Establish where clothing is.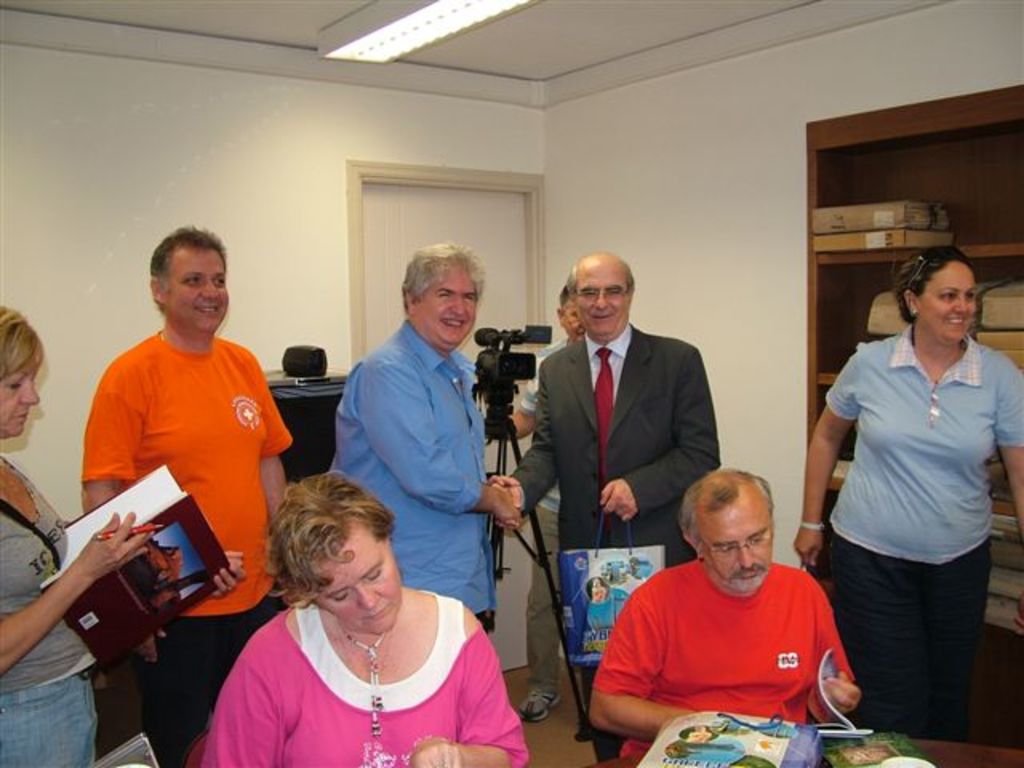
Established at bbox=[582, 547, 854, 766].
